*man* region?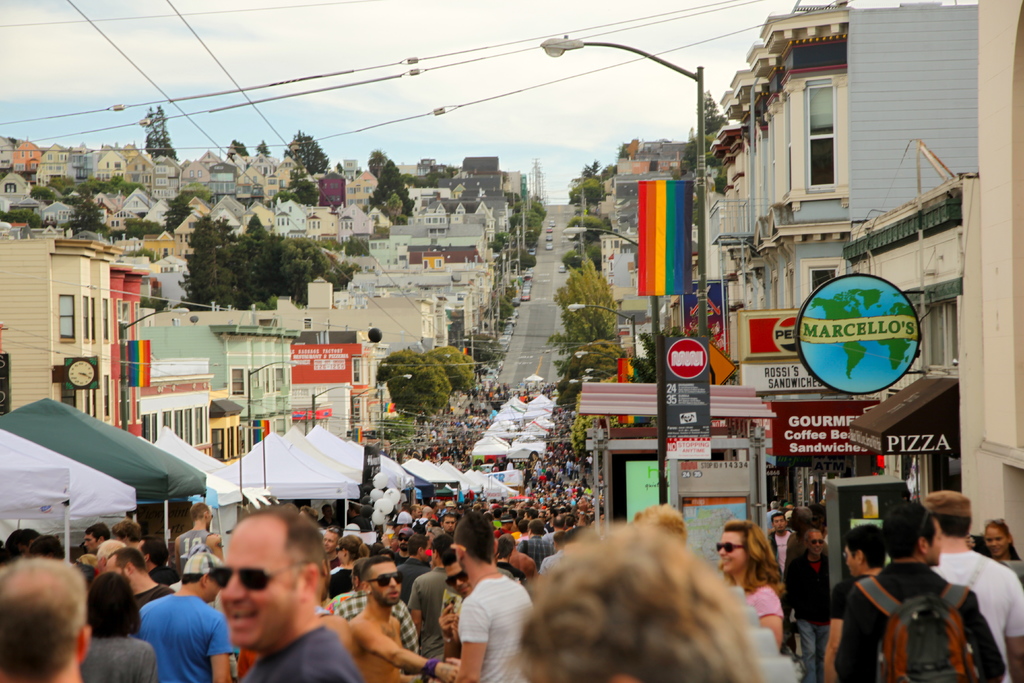
[0,552,90,682]
